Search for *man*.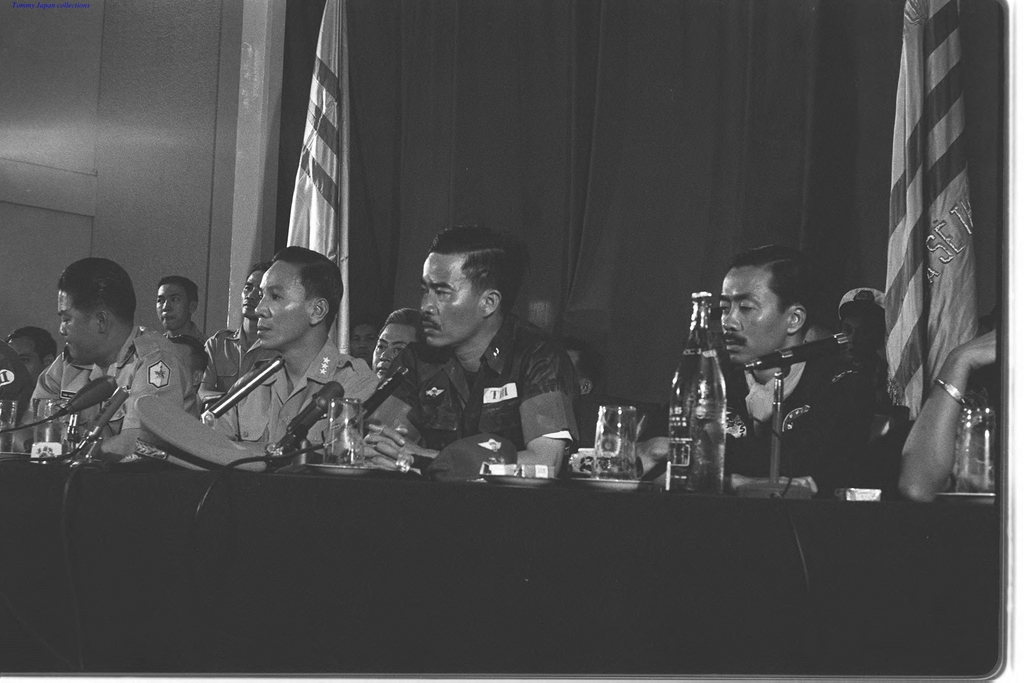
Found at bbox=[368, 304, 423, 384].
